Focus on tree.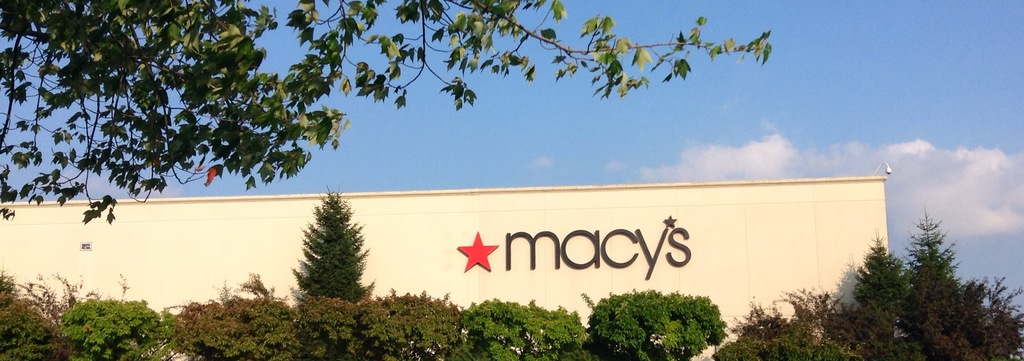
Focused at box=[904, 204, 1023, 360].
